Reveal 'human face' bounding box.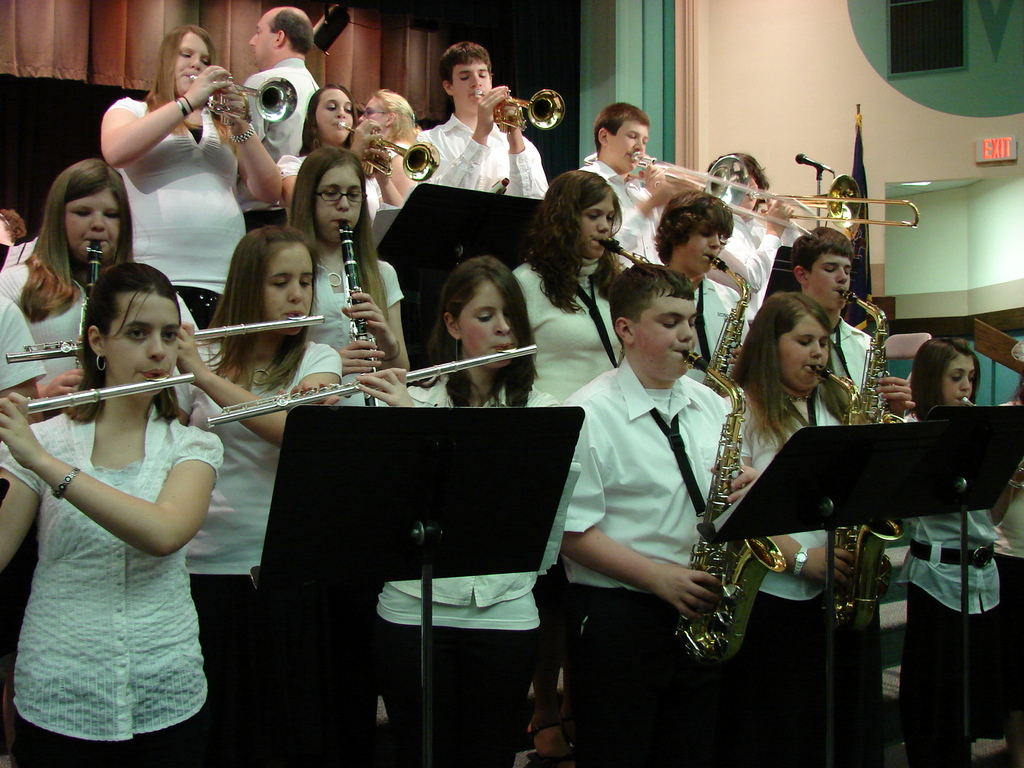
Revealed: (x1=806, y1=254, x2=852, y2=305).
